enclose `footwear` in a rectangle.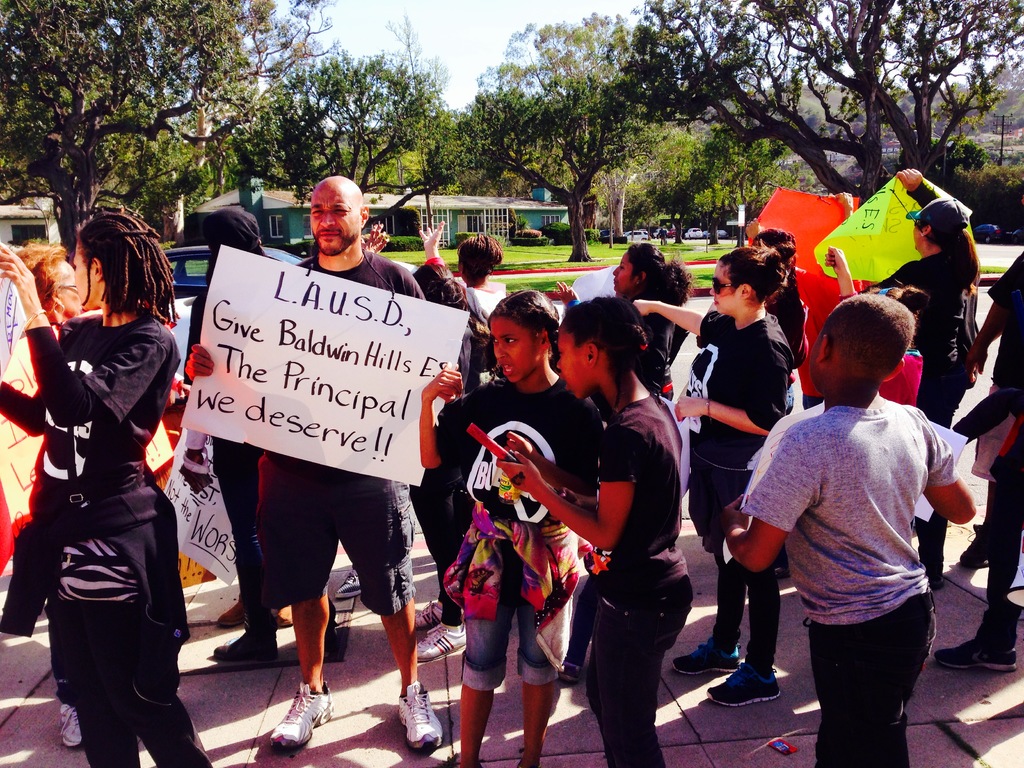
BBox(930, 607, 1019, 669).
